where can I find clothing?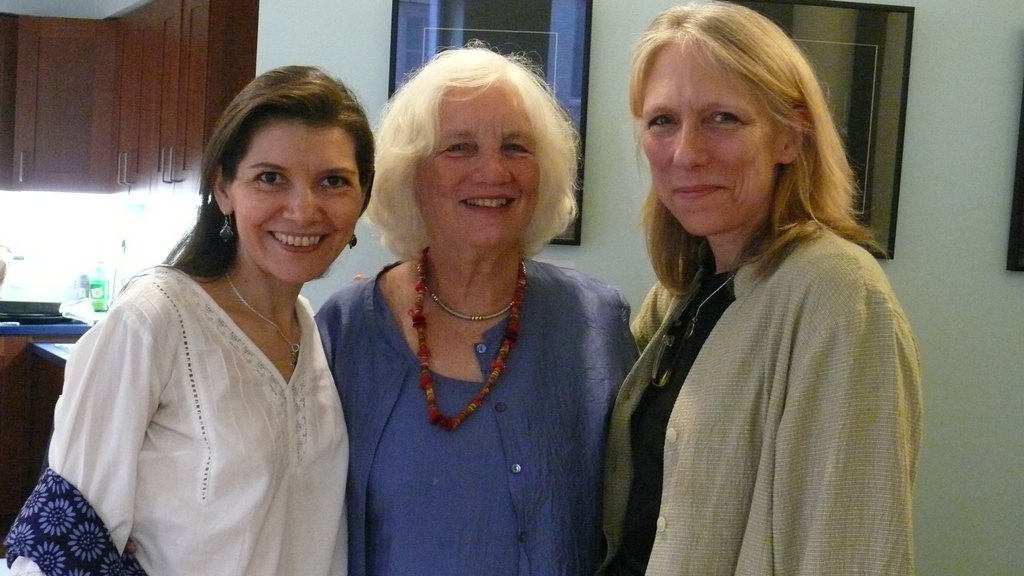
You can find it at region(1, 260, 352, 575).
